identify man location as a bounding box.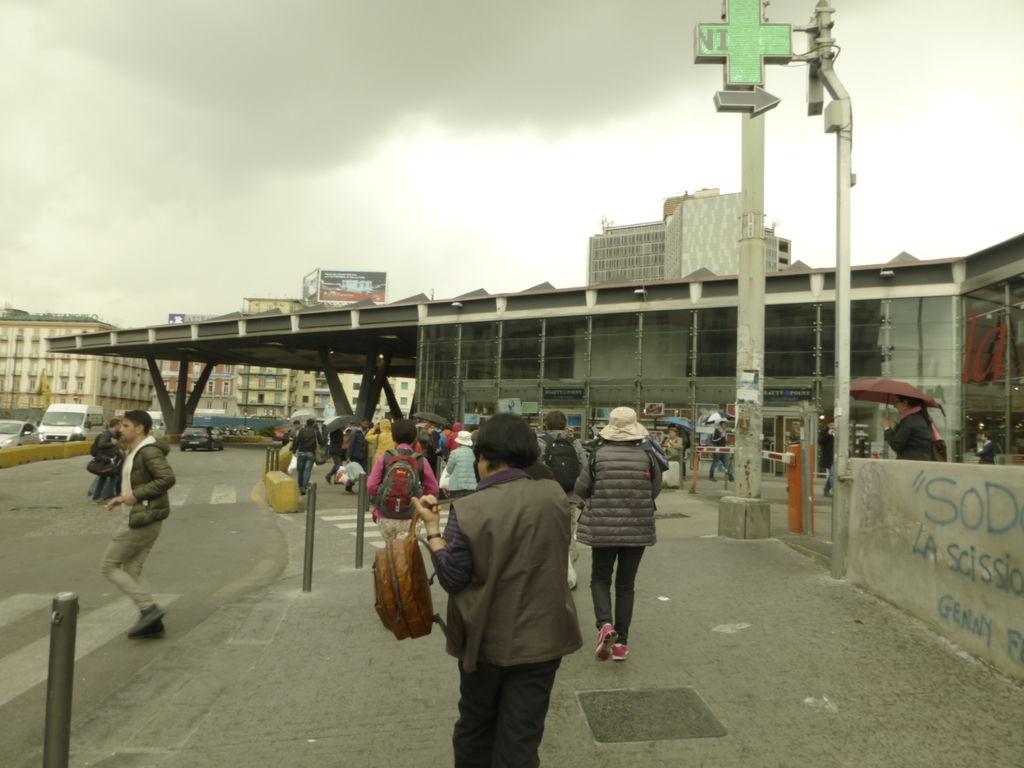
[left=977, top=430, right=996, bottom=467].
